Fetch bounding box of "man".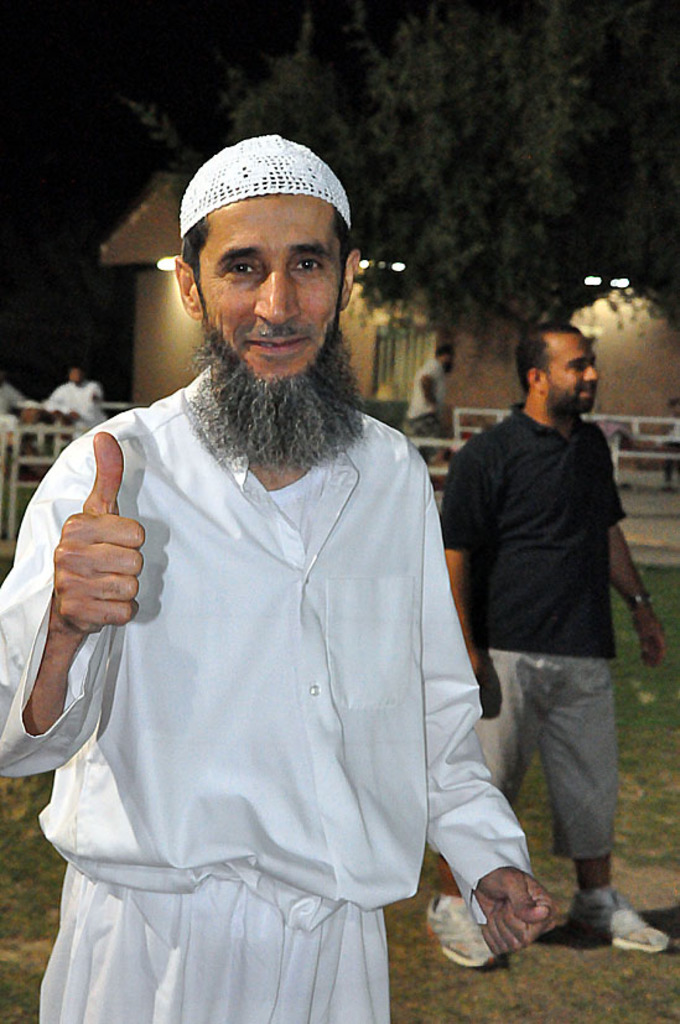
Bbox: locate(419, 313, 670, 973).
